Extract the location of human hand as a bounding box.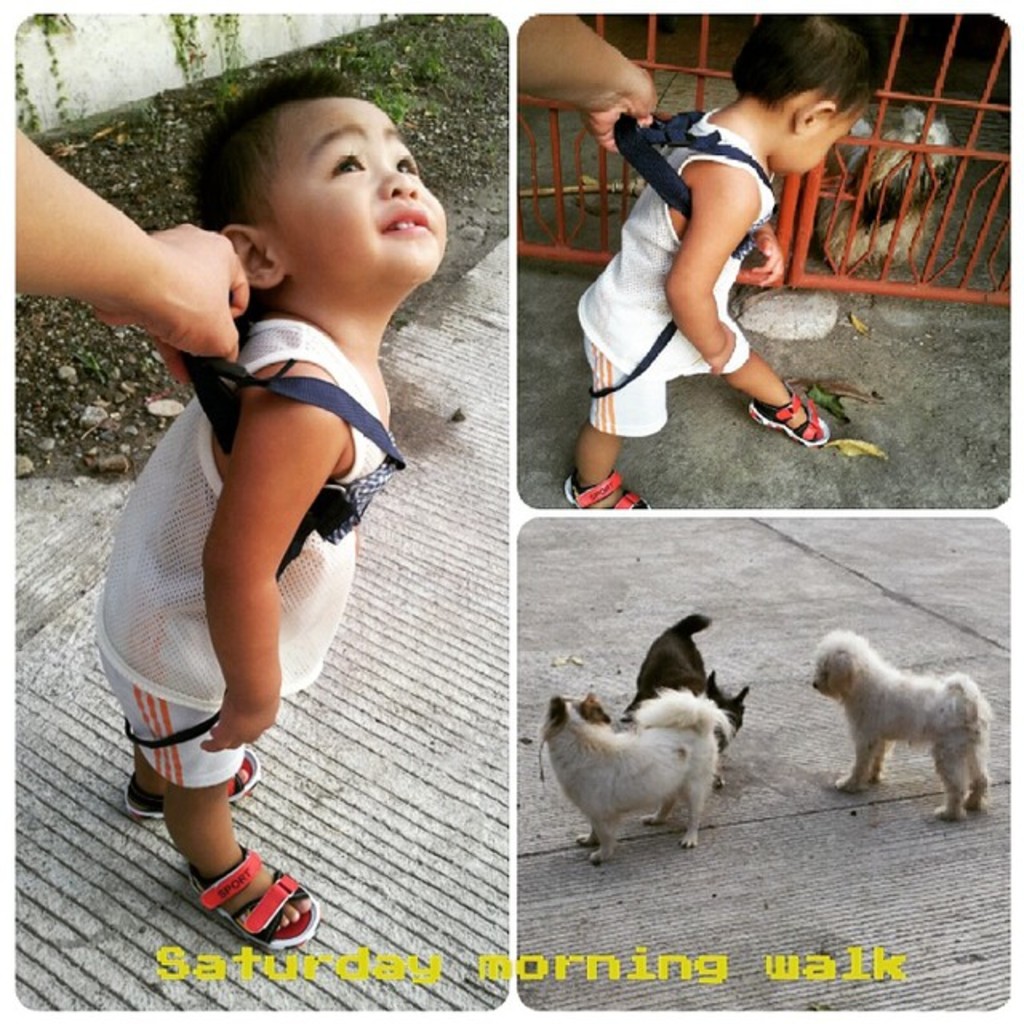
699:317:738:379.
